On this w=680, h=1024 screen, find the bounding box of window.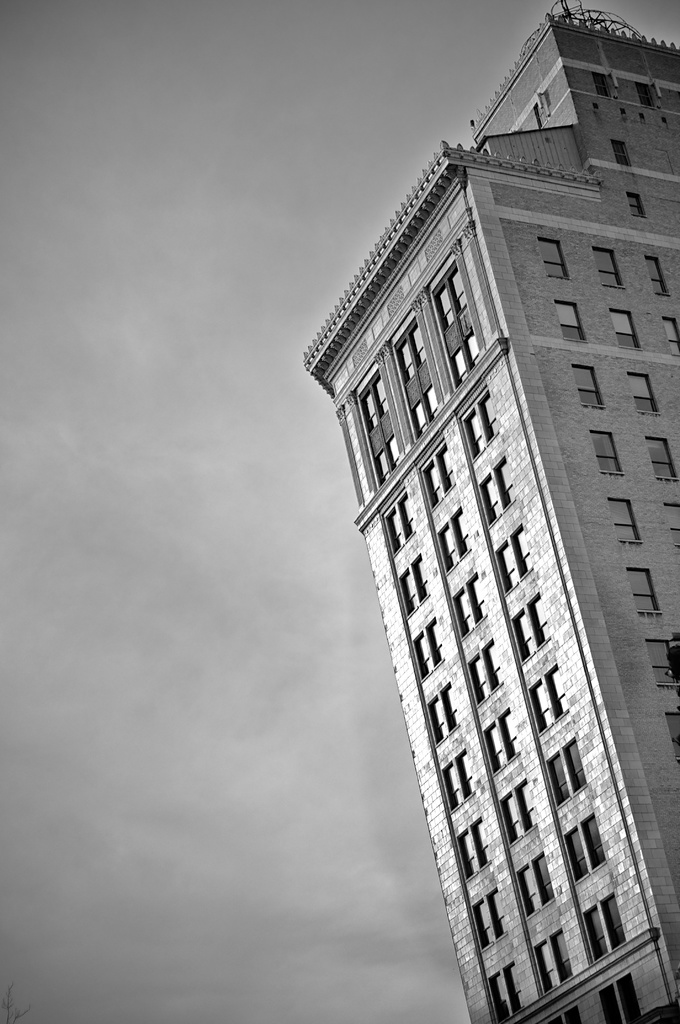
Bounding box: 435/278/453/330.
